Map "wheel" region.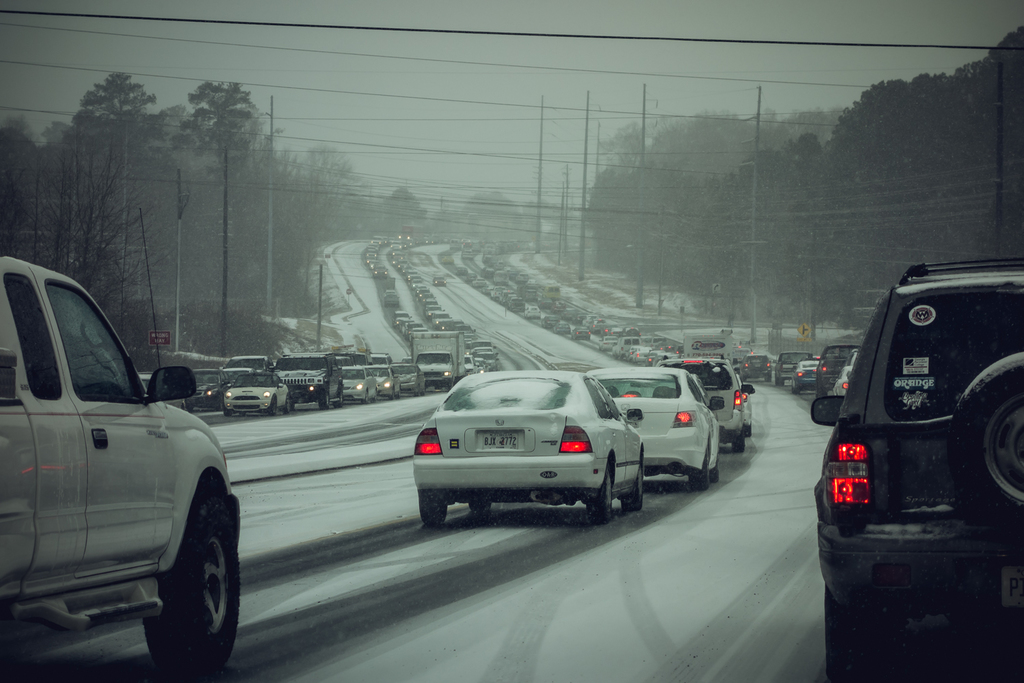
Mapped to 317 387 330 407.
